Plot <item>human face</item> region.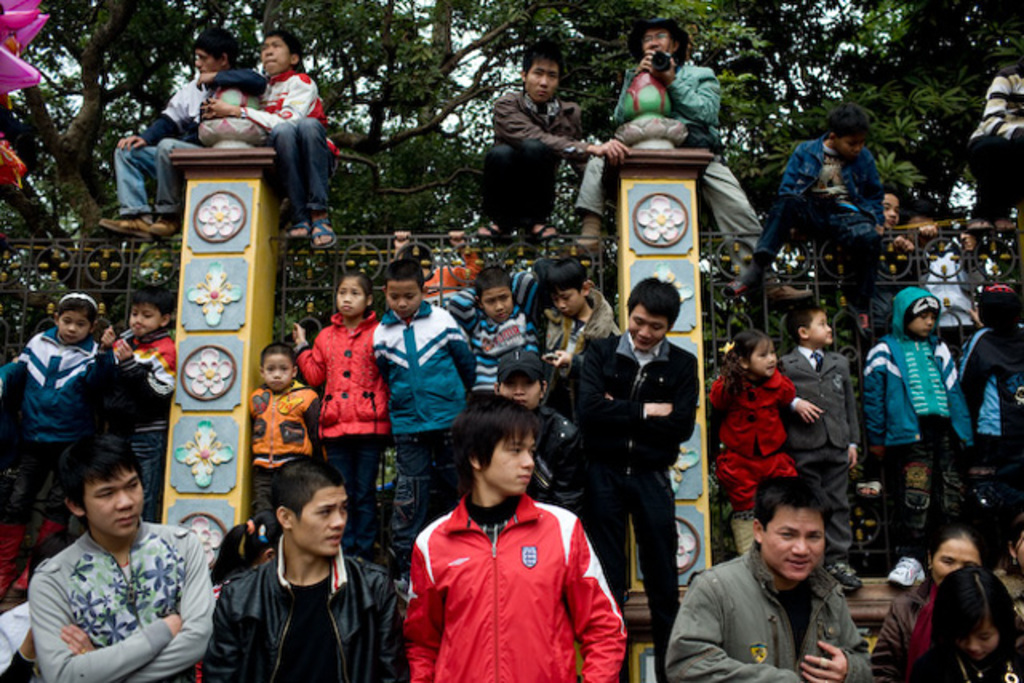
Plotted at (933,541,979,584).
